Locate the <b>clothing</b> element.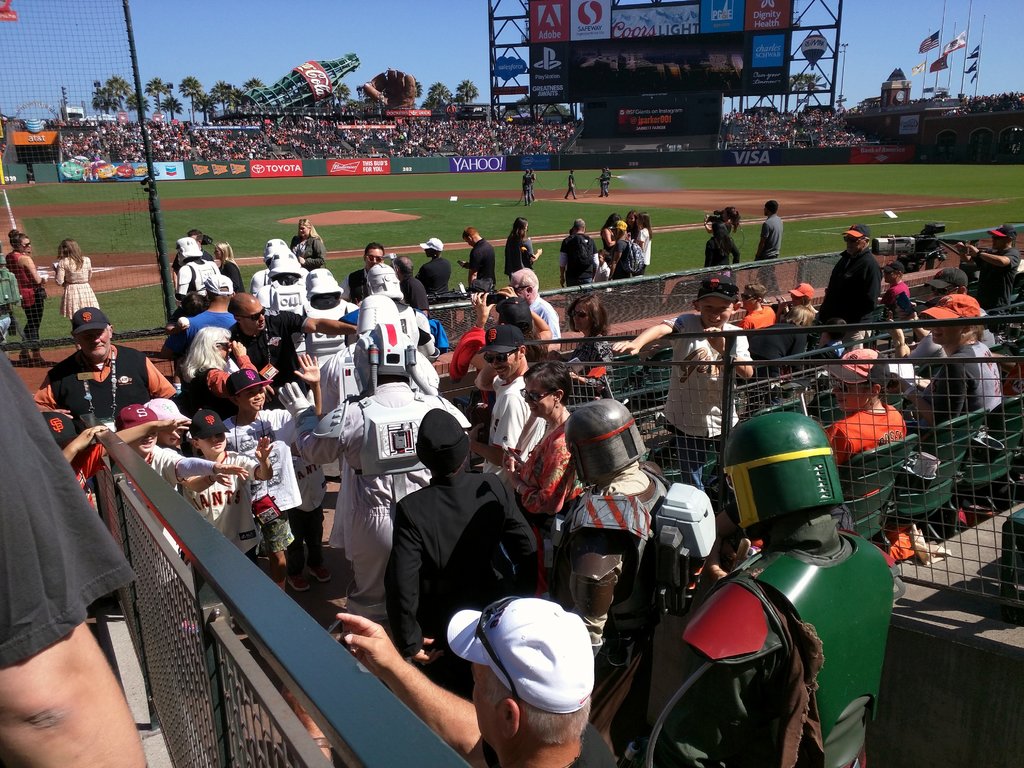
Element bbox: <region>240, 310, 309, 397</region>.
